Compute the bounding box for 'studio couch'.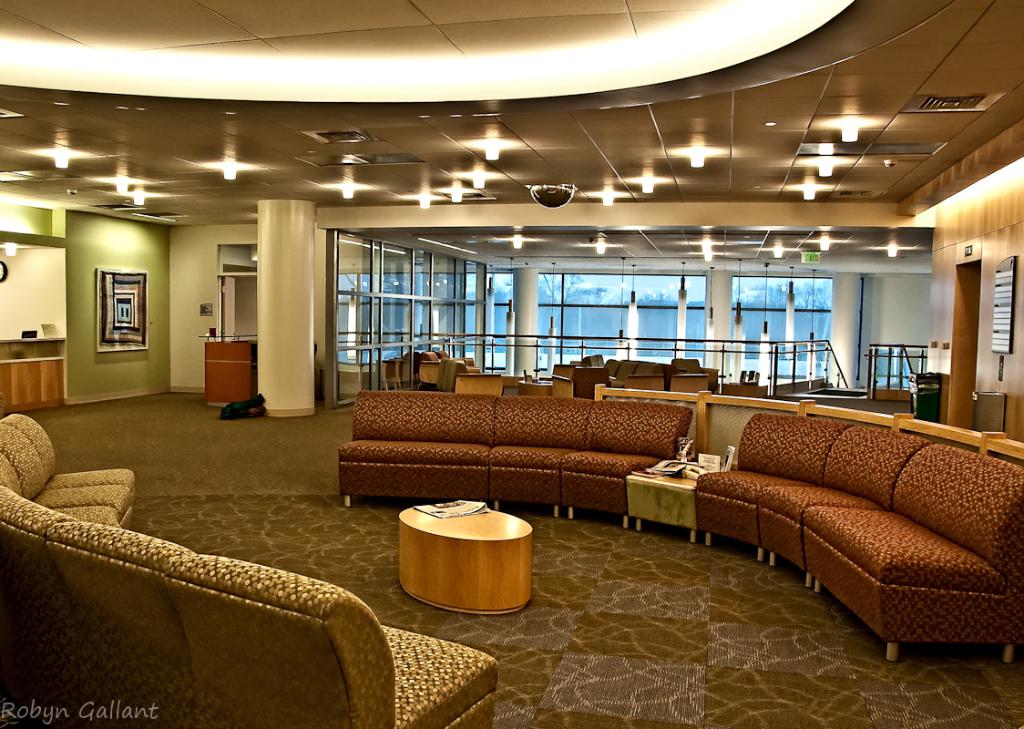
336:382:691:537.
